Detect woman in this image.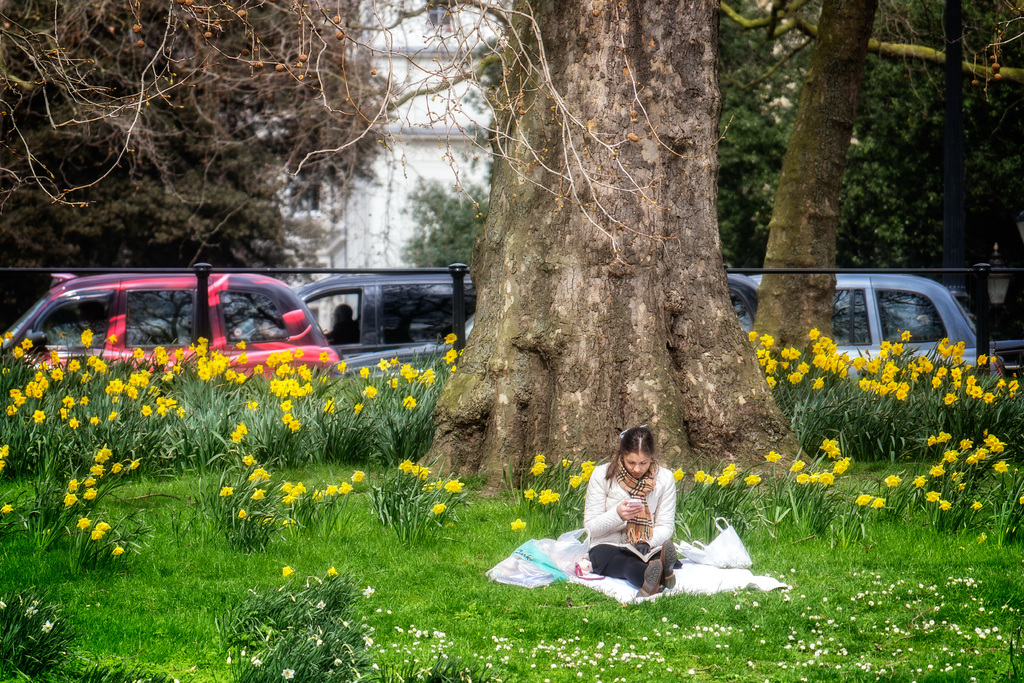
Detection: (570,421,690,599).
